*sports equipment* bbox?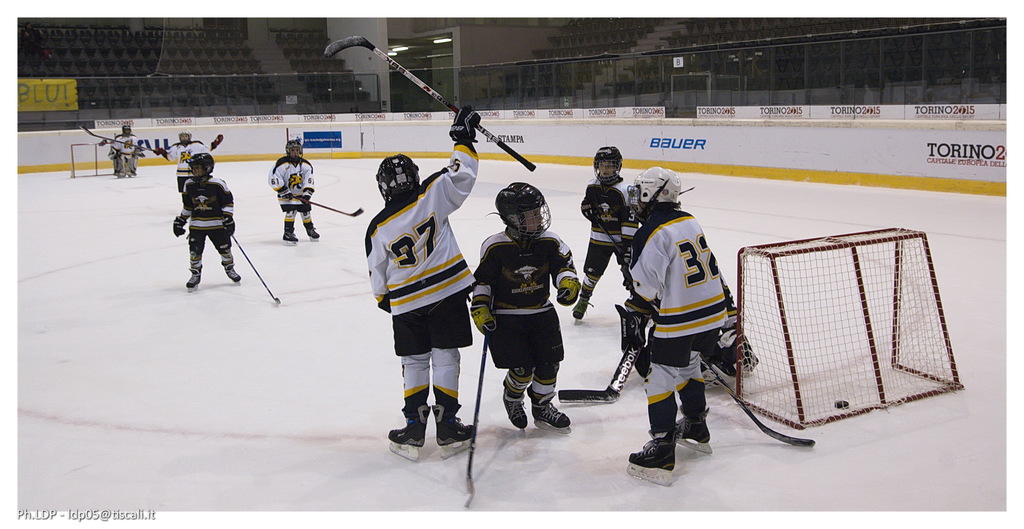
[277, 185, 294, 201]
